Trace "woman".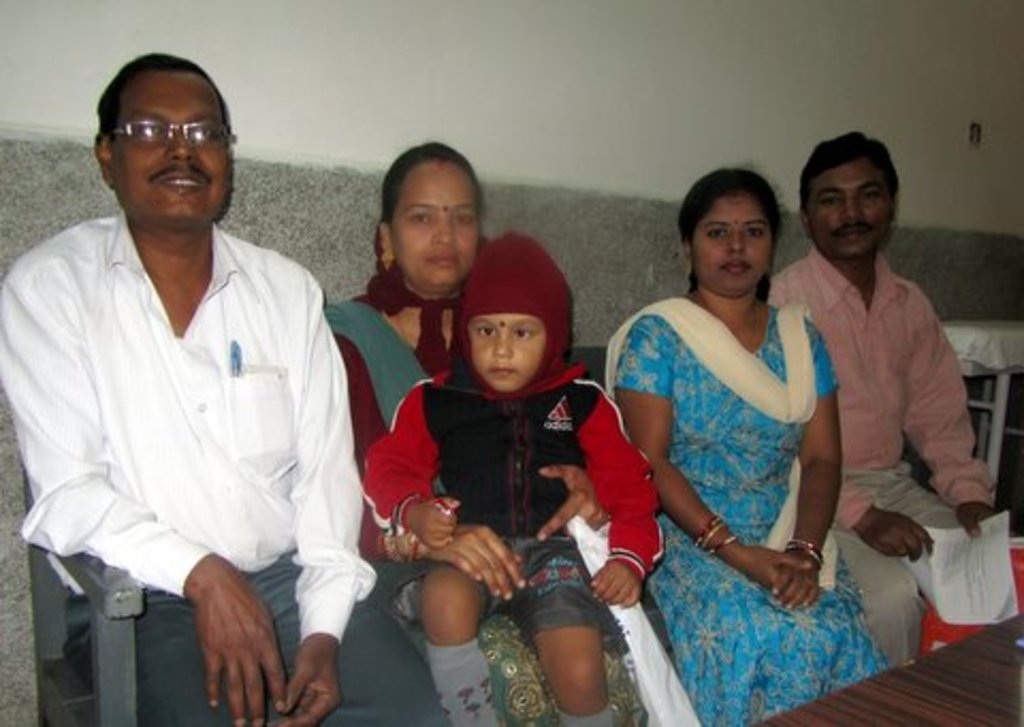
Traced to [329,136,698,725].
